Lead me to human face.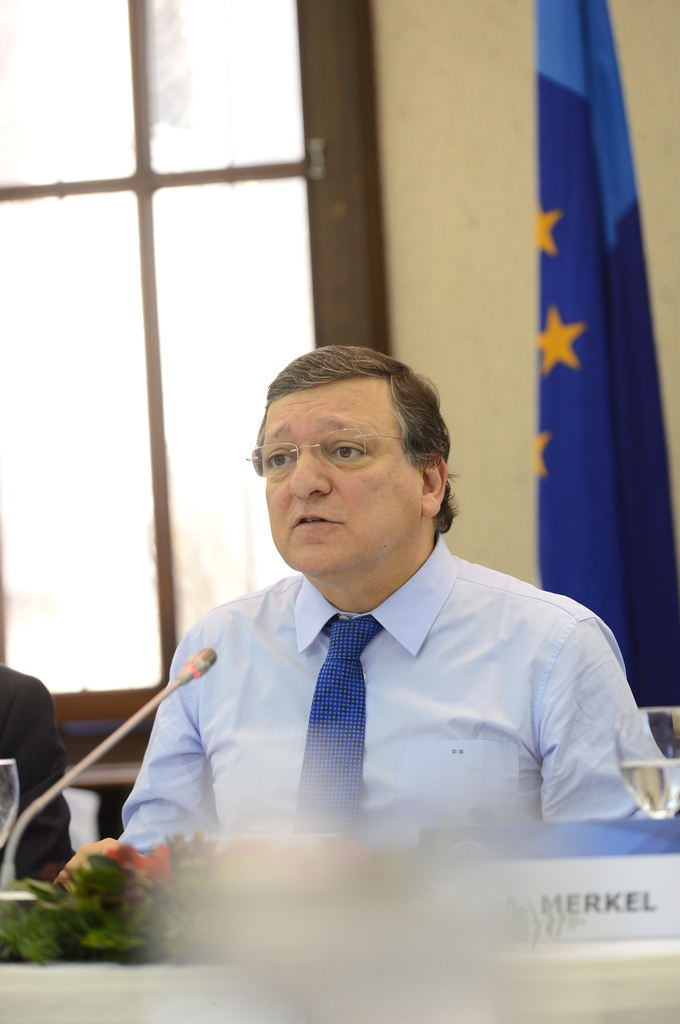
Lead to bbox(244, 393, 418, 575).
